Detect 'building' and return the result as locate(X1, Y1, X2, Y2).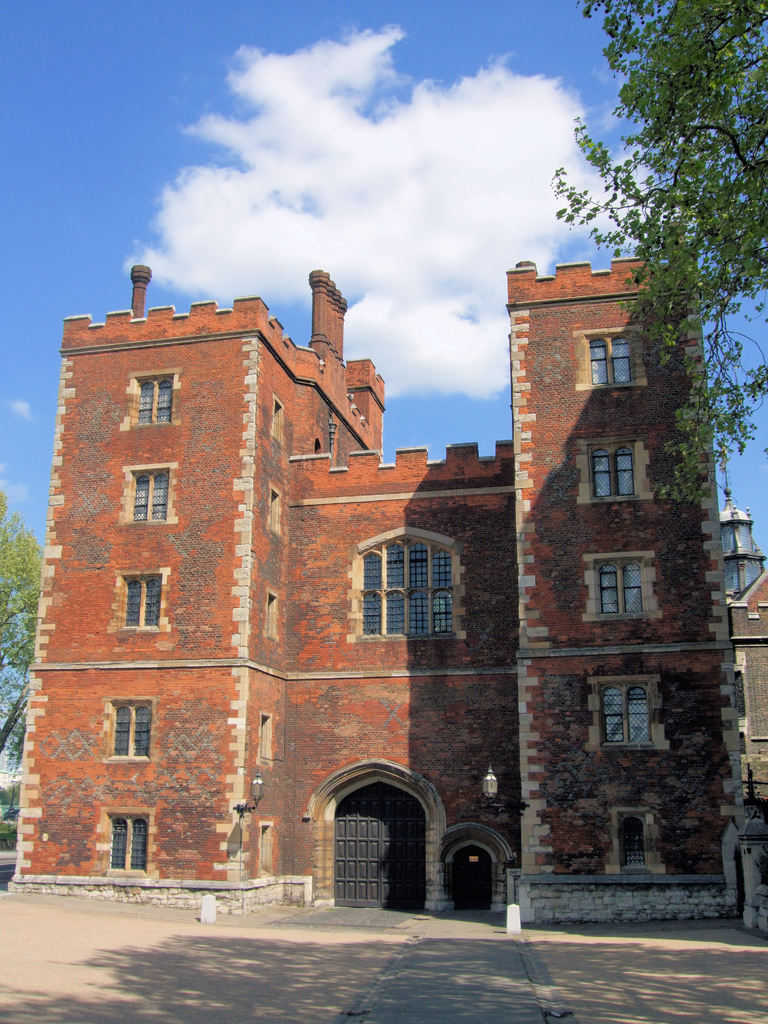
locate(728, 567, 767, 802).
